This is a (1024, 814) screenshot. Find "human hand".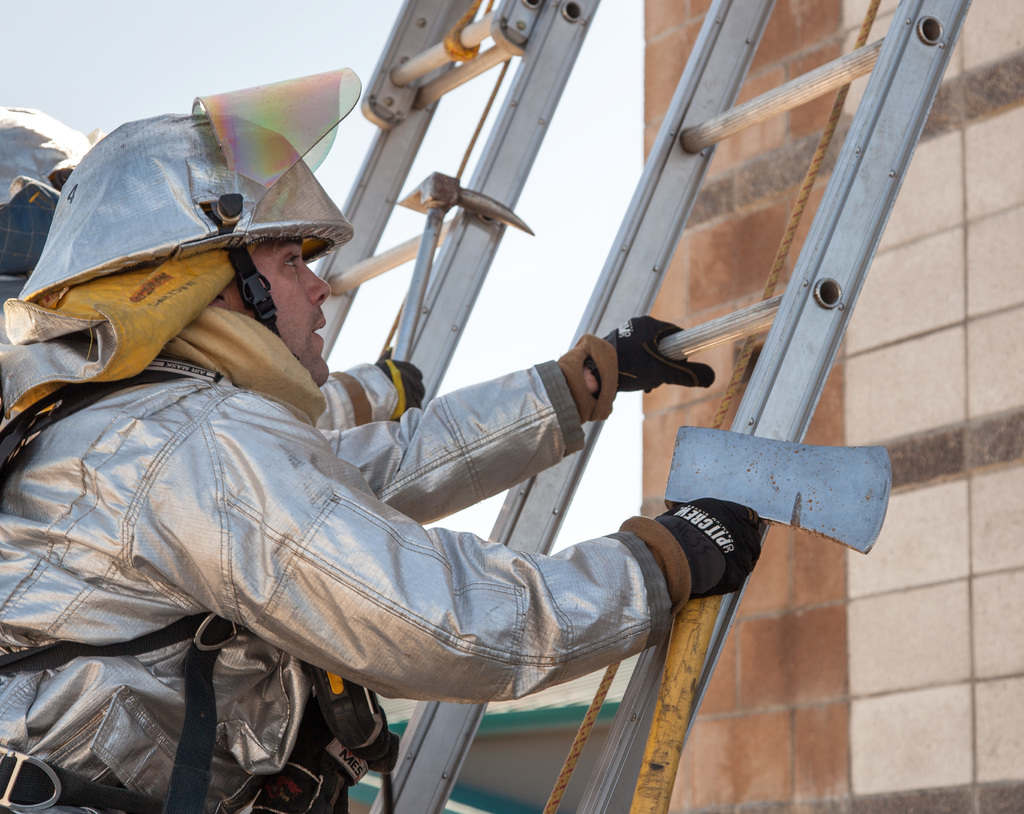
Bounding box: [left=374, top=343, right=425, bottom=423].
